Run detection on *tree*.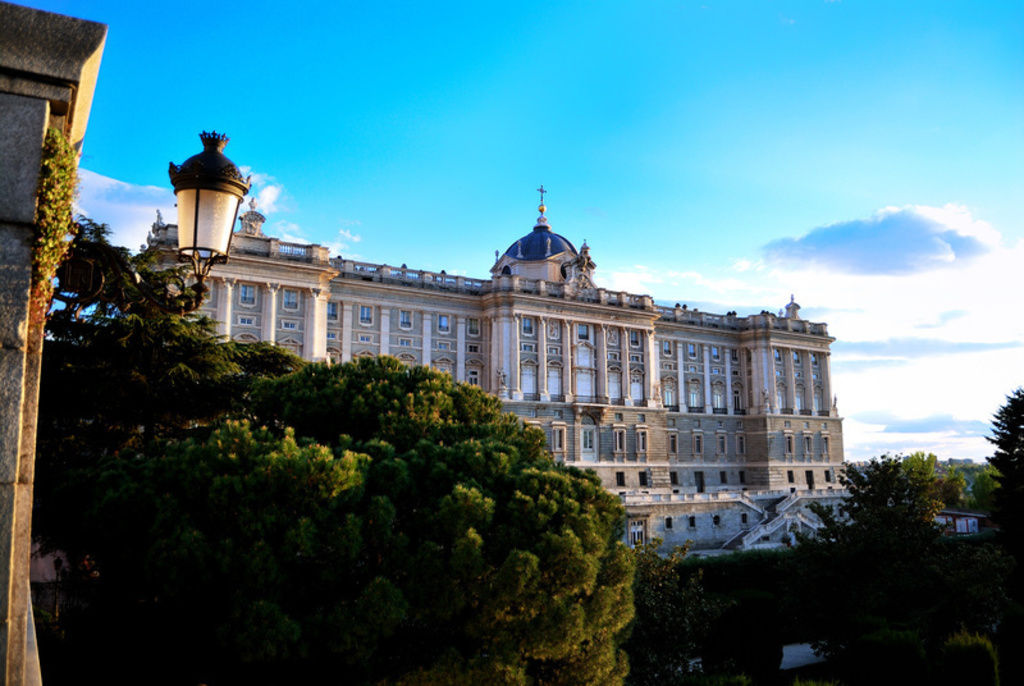
Result: region(824, 453, 993, 578).
